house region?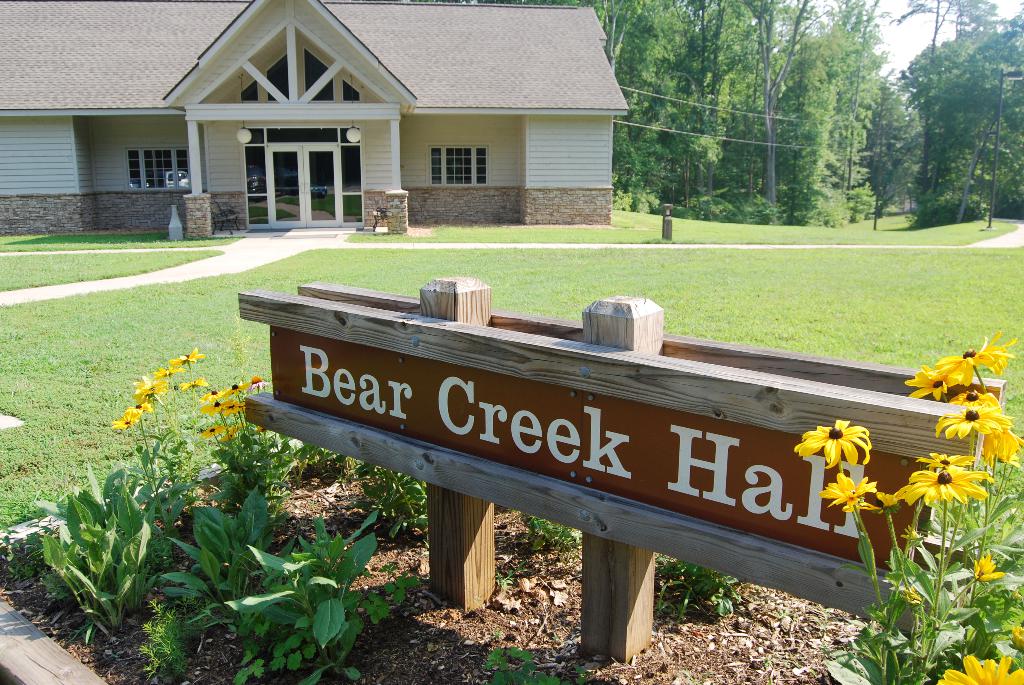
Rect(49, 6, 685, 236)
